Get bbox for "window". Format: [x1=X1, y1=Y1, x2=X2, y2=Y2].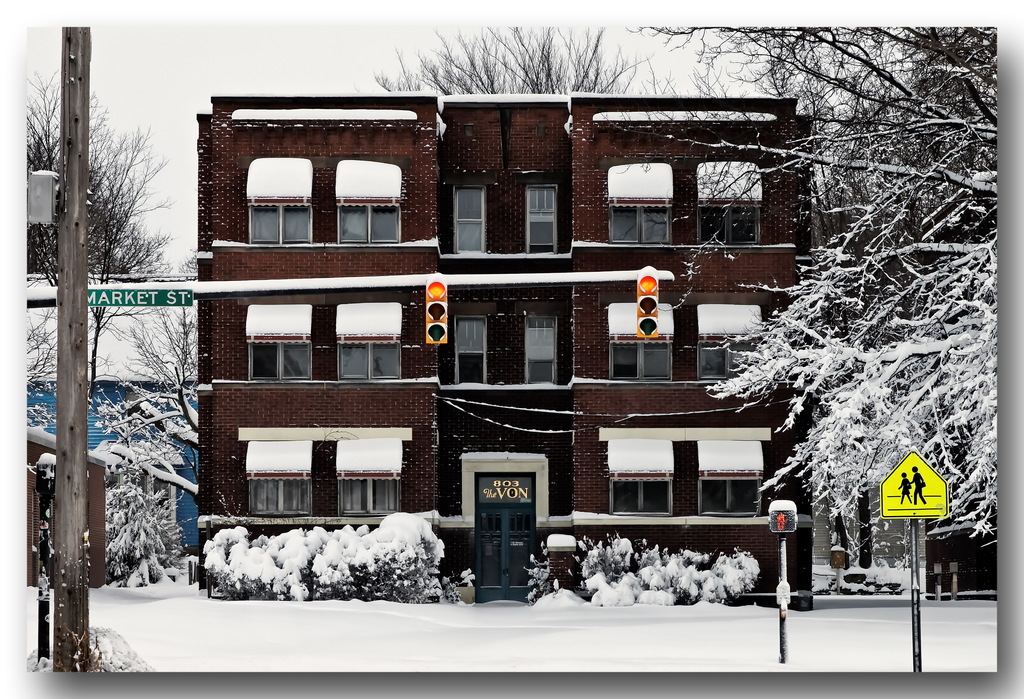
[x1=525, y1=314, x2=558, y2=386].
